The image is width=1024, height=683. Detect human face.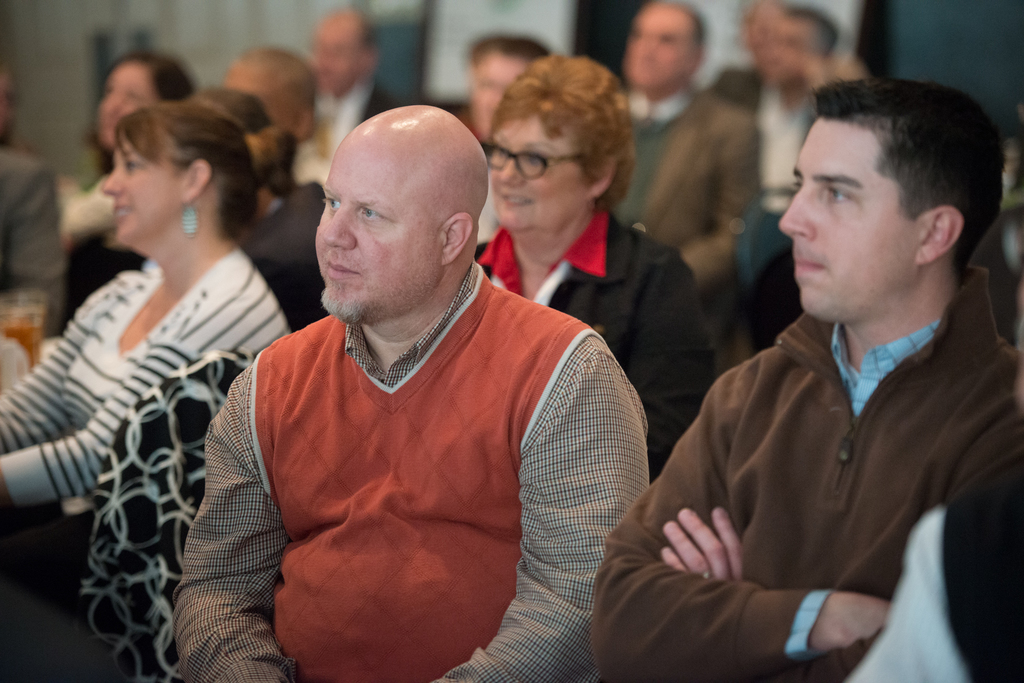
Detection: [x1=778, y1=113, x2=929, y2=332].
